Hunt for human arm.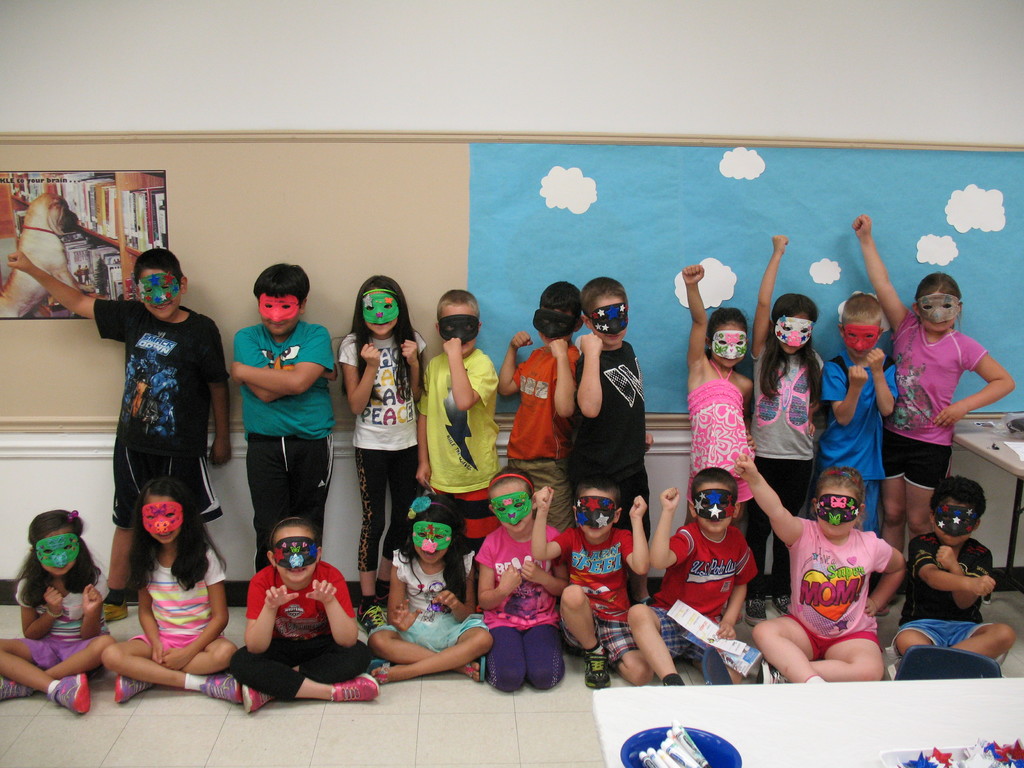
Hunted down at Rect(747, 227, 787, 357).
